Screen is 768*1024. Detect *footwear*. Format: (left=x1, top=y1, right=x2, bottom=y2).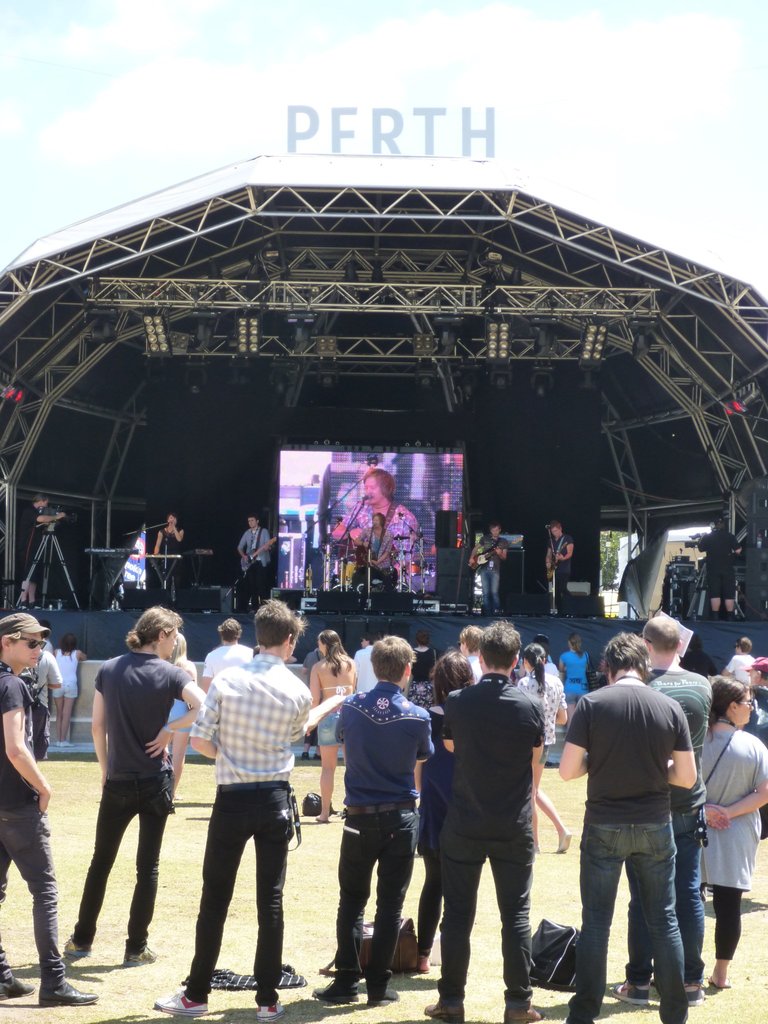
(left=155, top=990, right=212, bottom=1018).
